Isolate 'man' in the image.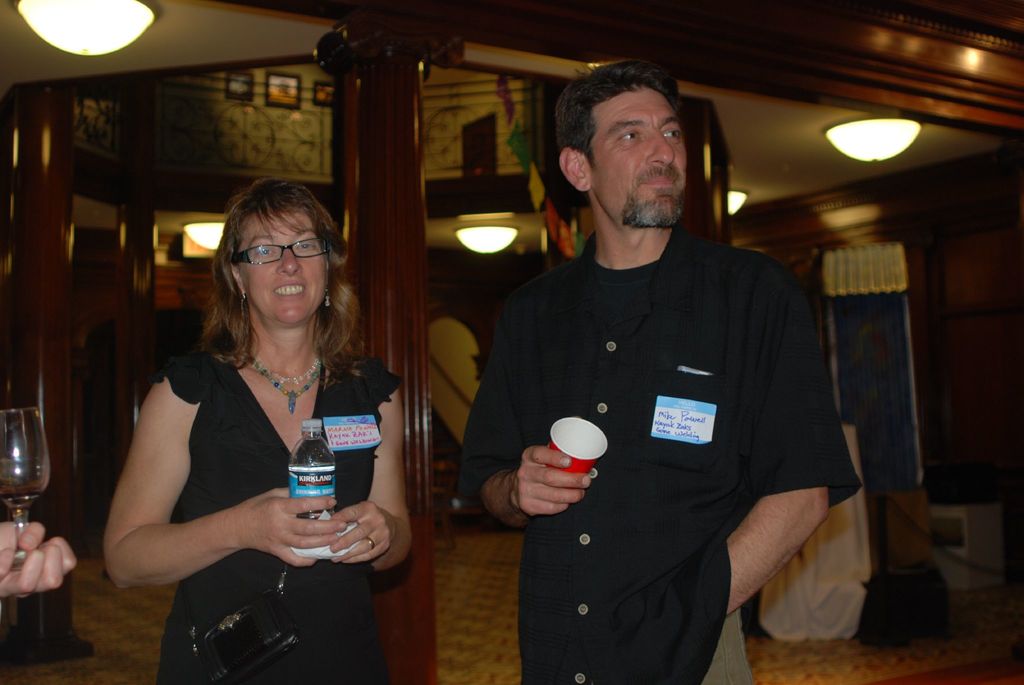
Isolated region: <box>469,60,863,667</box>.
